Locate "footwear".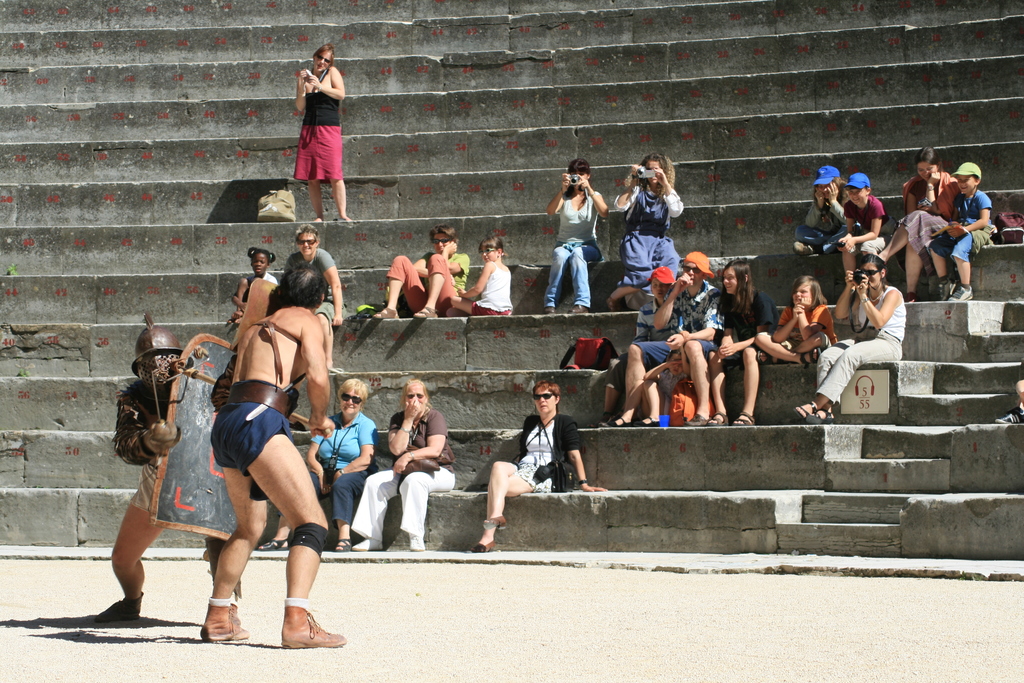
Bounding box: 906,288,920,302.
